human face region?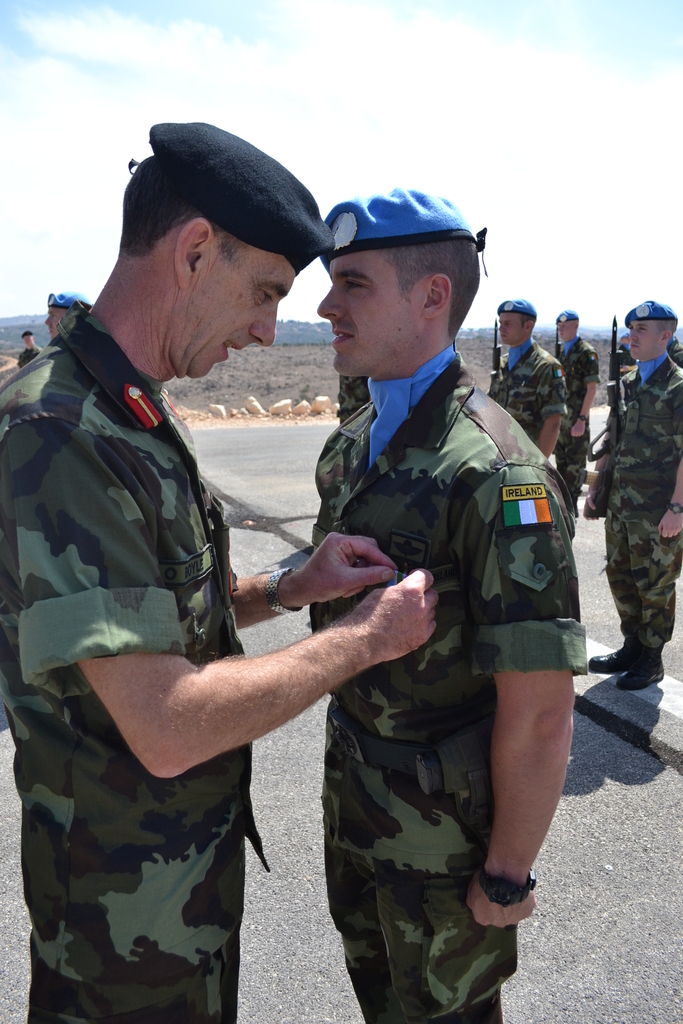
{"left": 316, "top": 251, "right": 421, "bottom": 382}
